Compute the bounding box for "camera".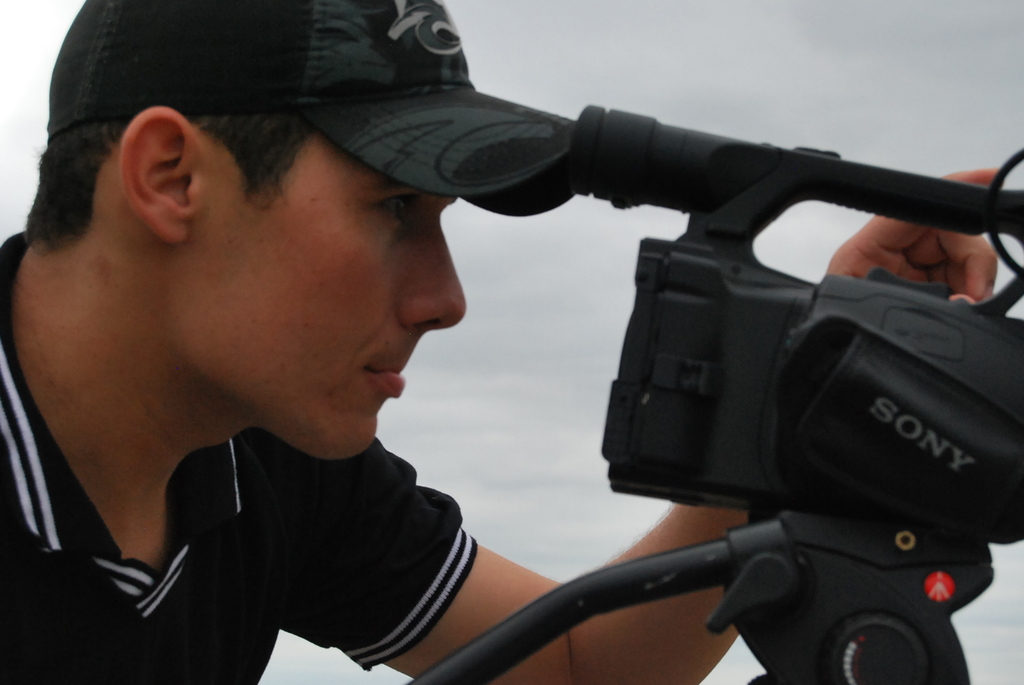
rect(566, 106, 1023, 684).
